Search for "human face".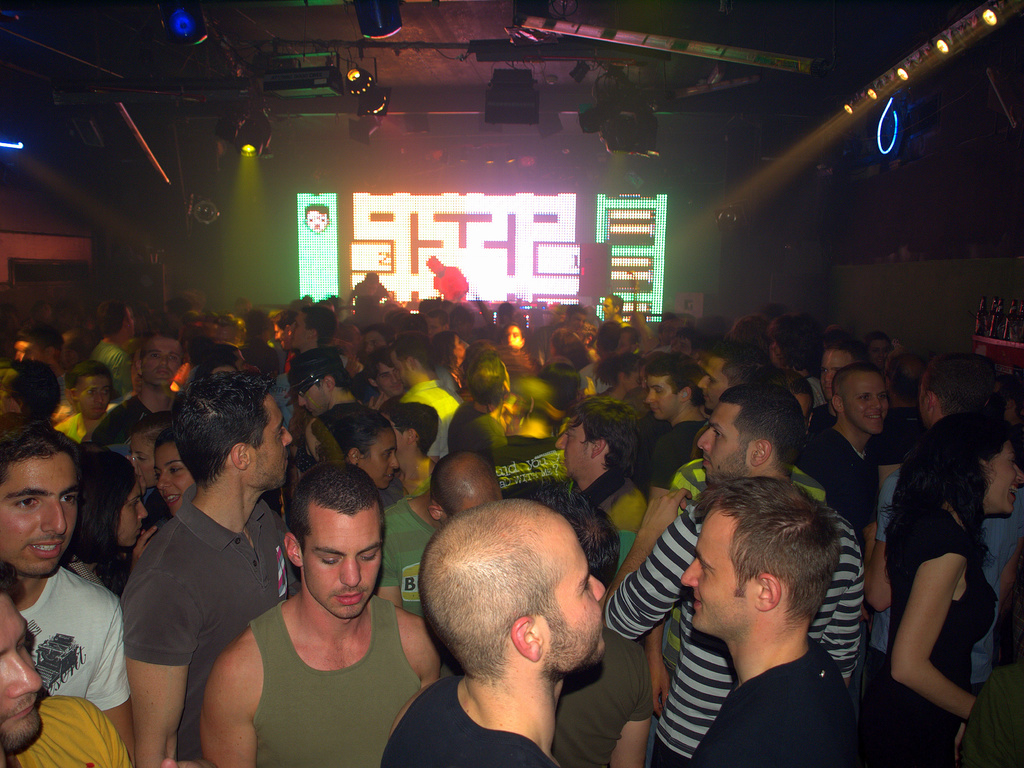
Found at bbox(4, 451, 81, 574).
